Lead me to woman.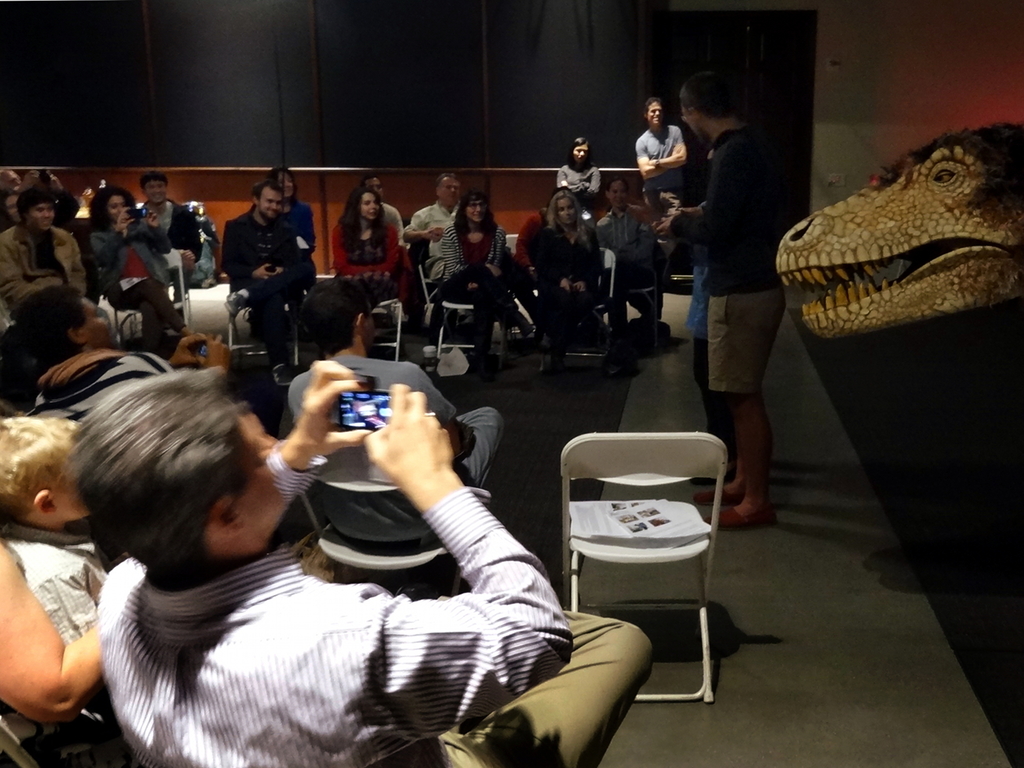
Lead to (439,190,541,362).
